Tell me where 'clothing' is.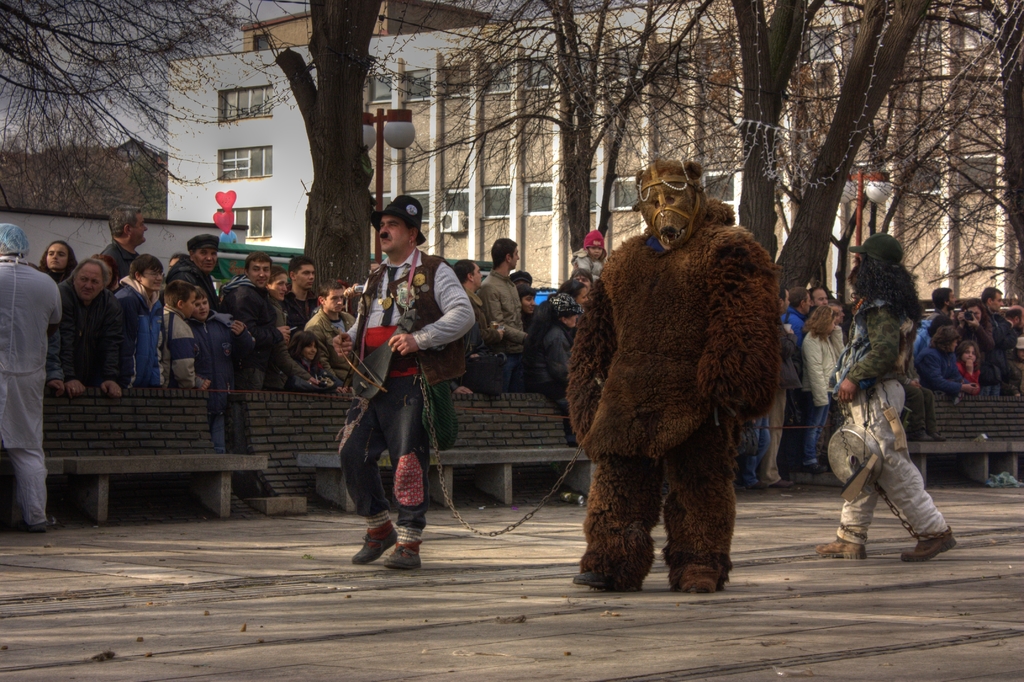
'clothing' is at [left=96, top=273, right=166, bottom=389].
